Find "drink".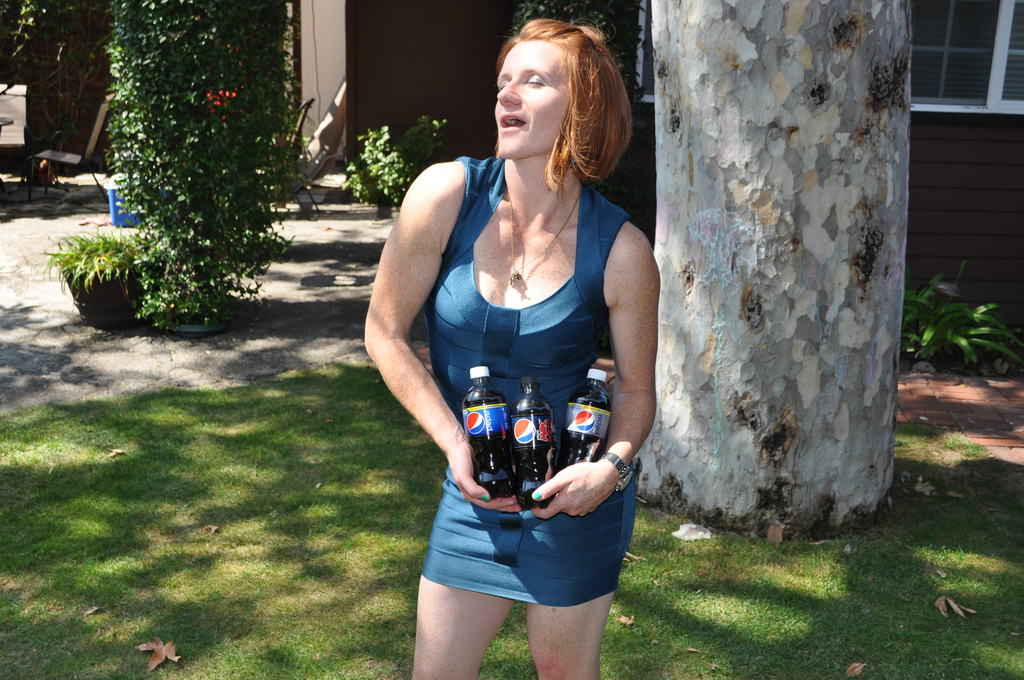
x1=513, y1=381, x2=553, y2=512.
